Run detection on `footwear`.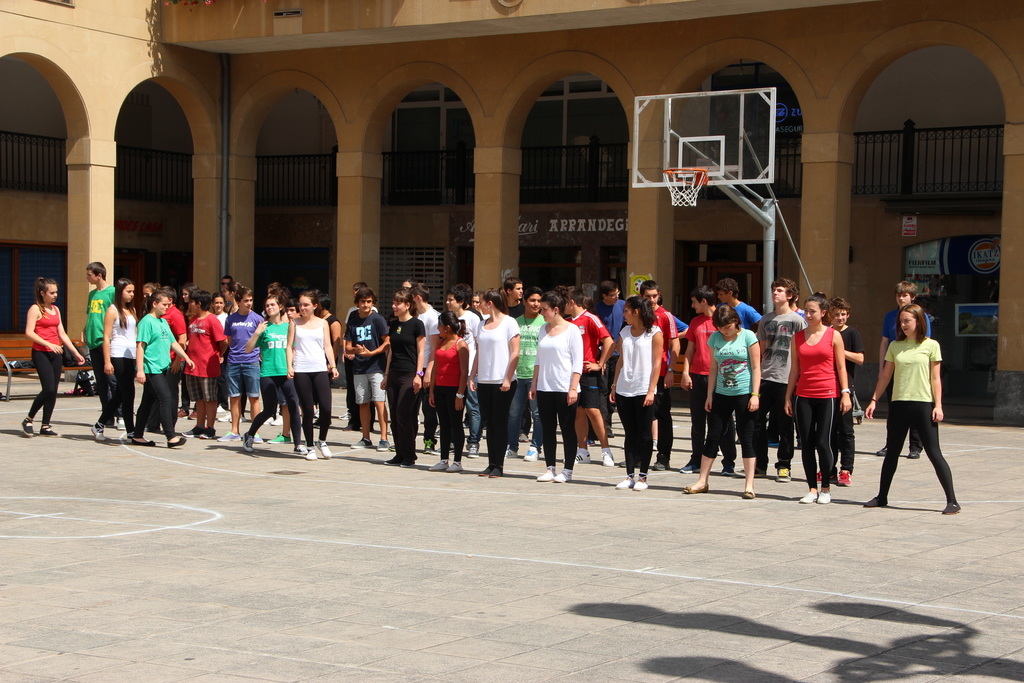
Result: pyautogui.locateOnScreen(601, 450, 614, 467).
